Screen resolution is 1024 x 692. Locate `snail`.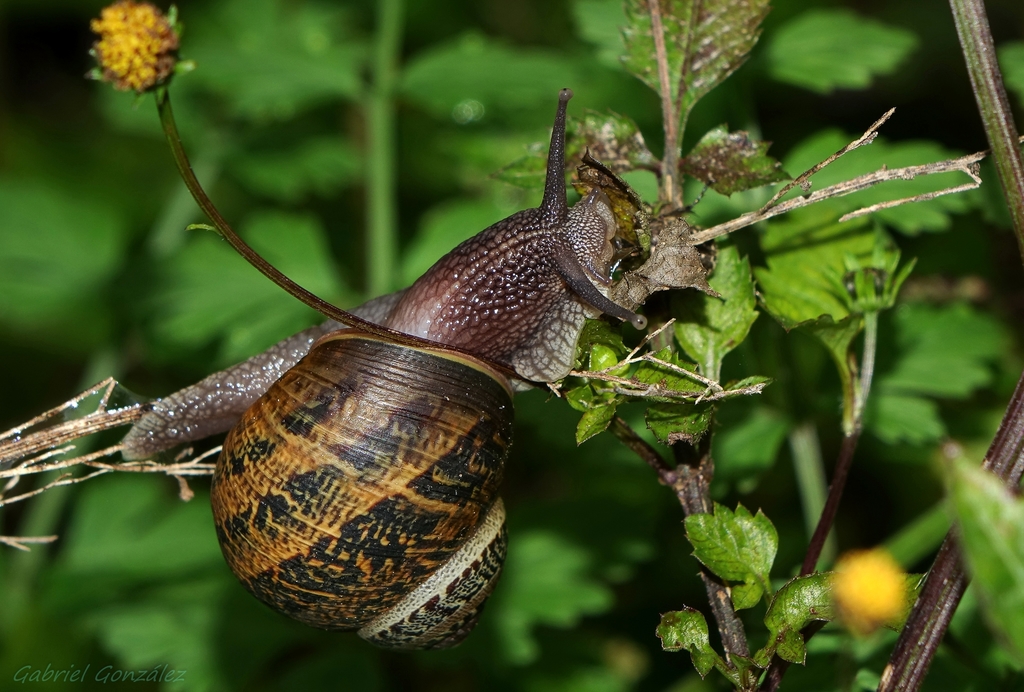
bbox=[113, 81, 650, 652].
